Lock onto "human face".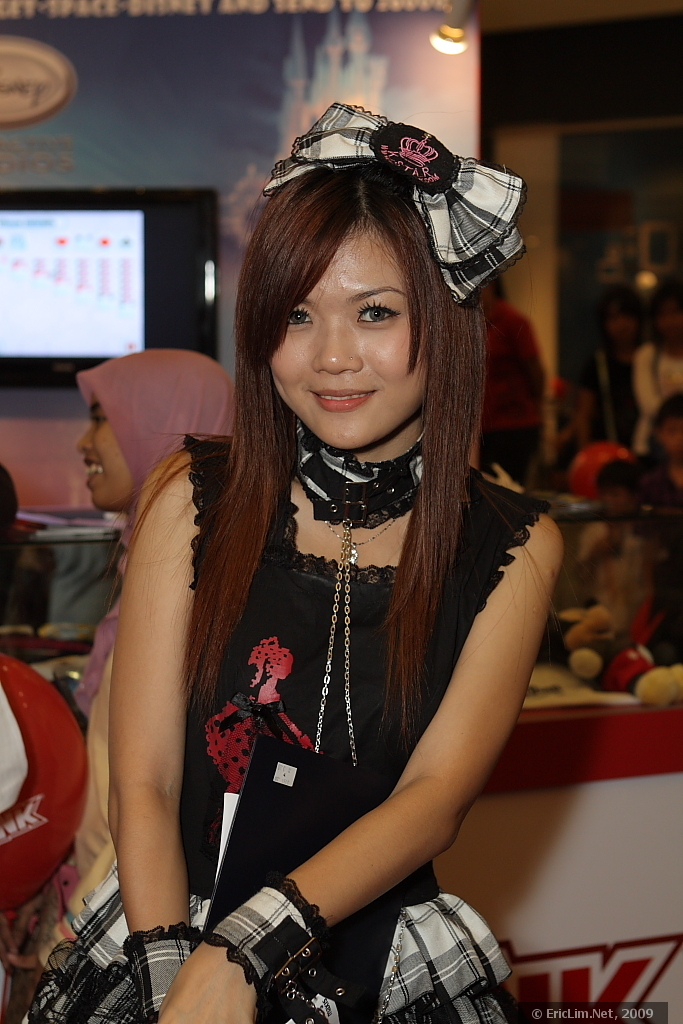
Locked: {"x1": 78, "y1": 393, "x2": 138, "y2": 507}.
